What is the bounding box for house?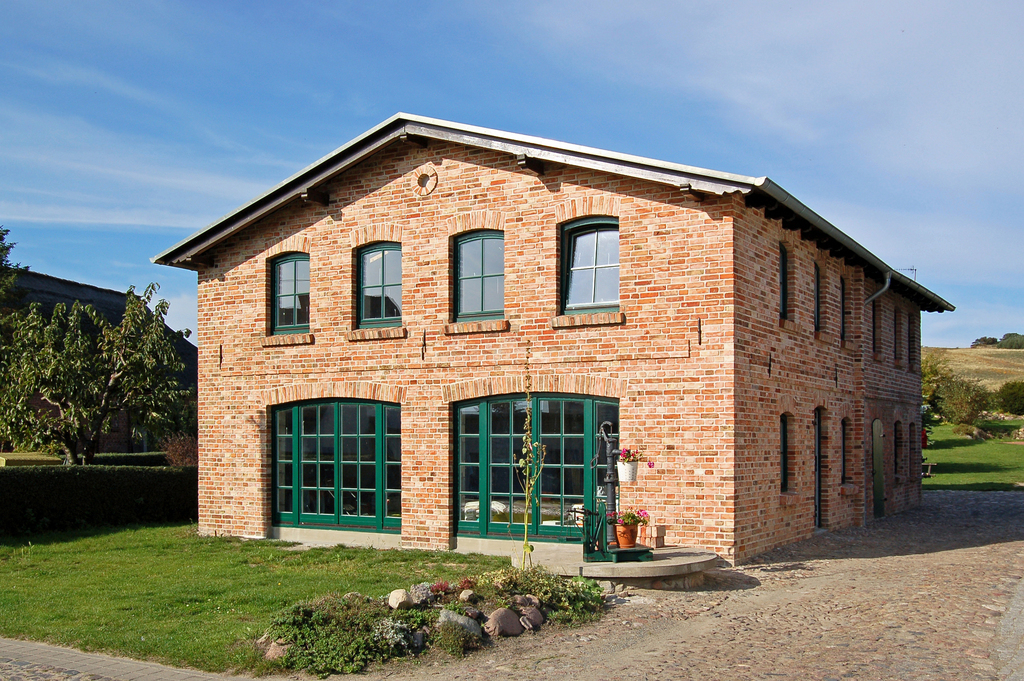
detection(168, 98, 941, 587).
